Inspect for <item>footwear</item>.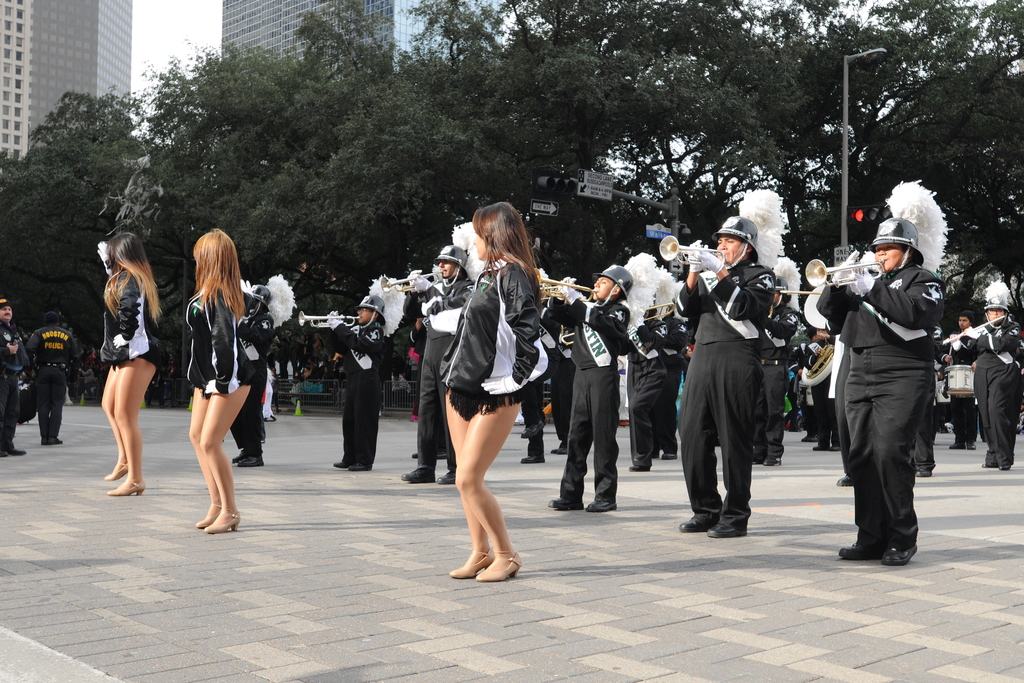
Inspection: rect(836, 476, 850, 483).
